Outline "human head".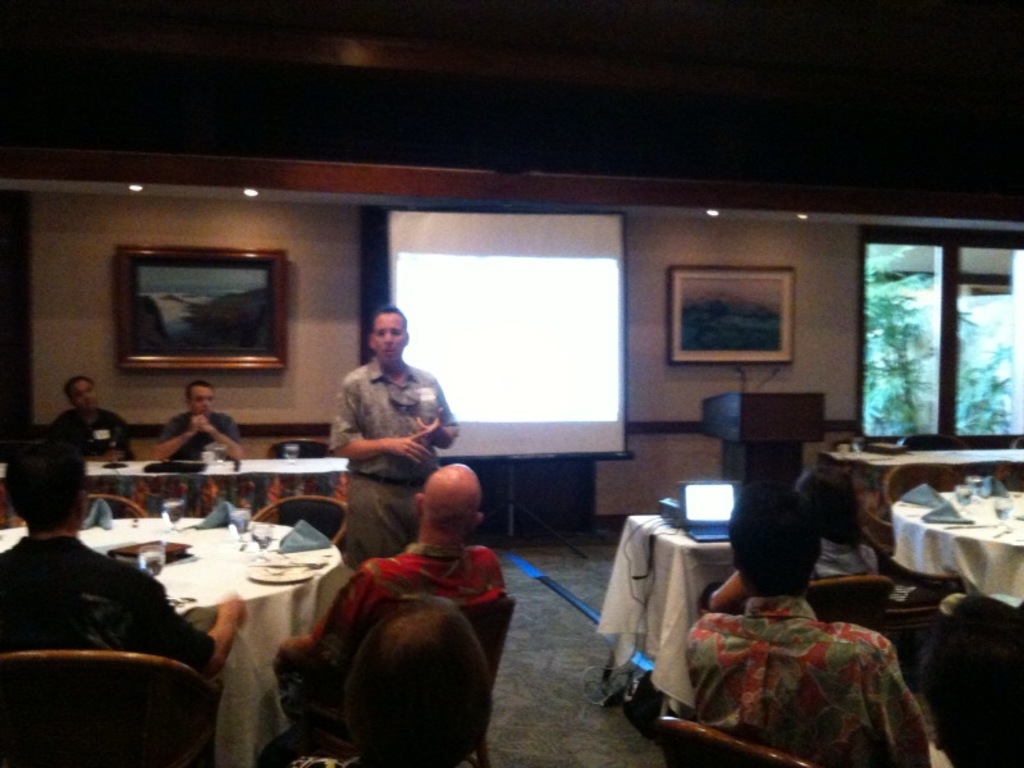
Outline: 371,310,408,361.
